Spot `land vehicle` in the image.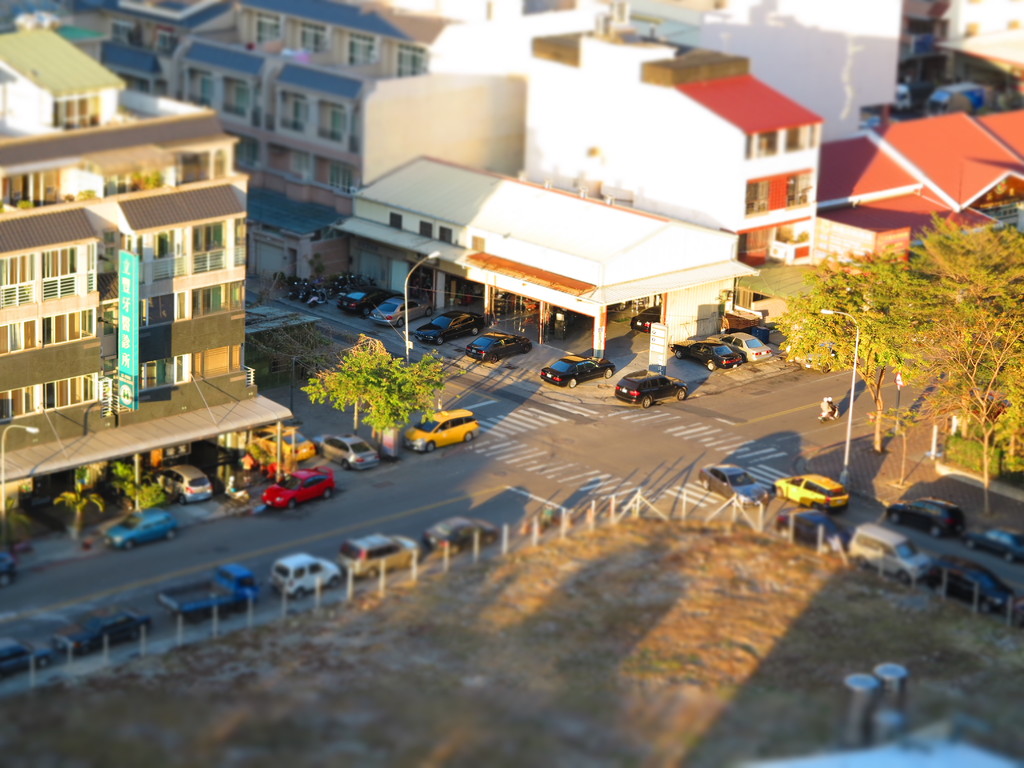
`land vehicle` found at left=402, top=406, right=479, bottom=455.
